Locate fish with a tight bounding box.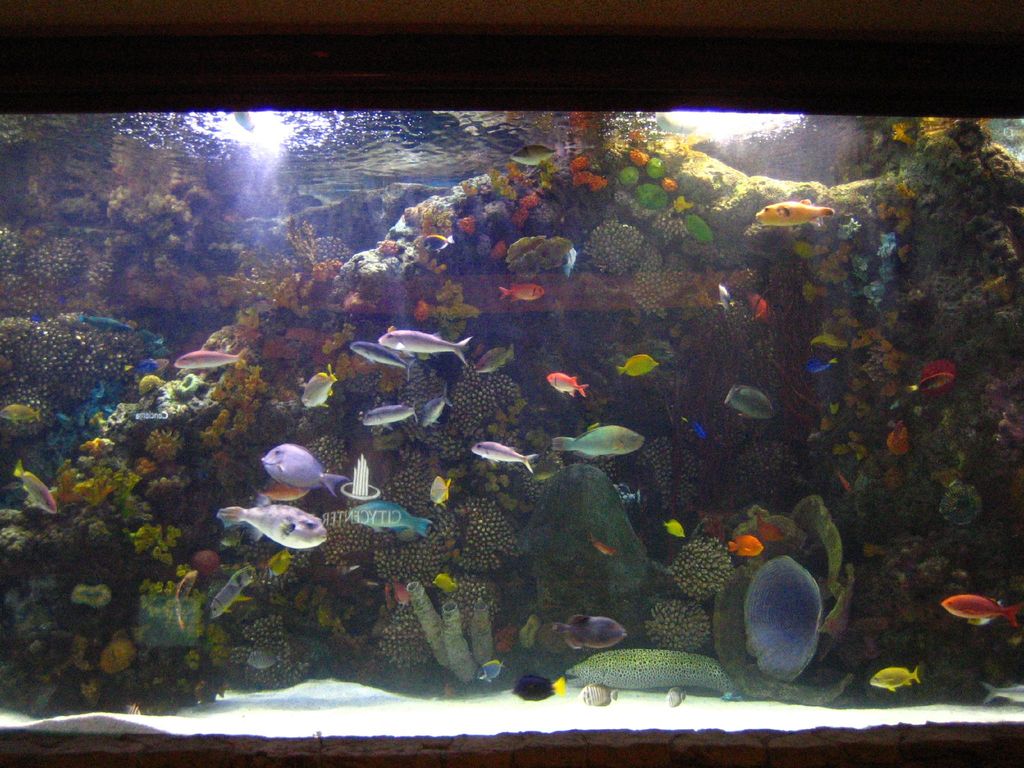
[x1=255, y1=435, x2=351, y2=496].
